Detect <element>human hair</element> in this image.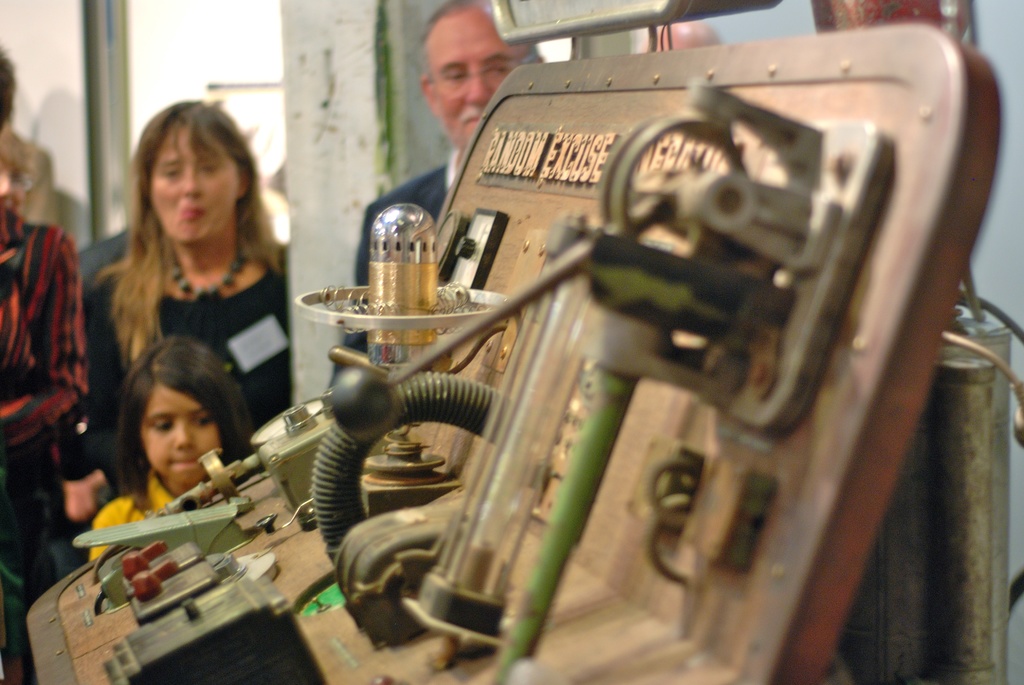
Detection: crop(415, 0, 543, 86).
